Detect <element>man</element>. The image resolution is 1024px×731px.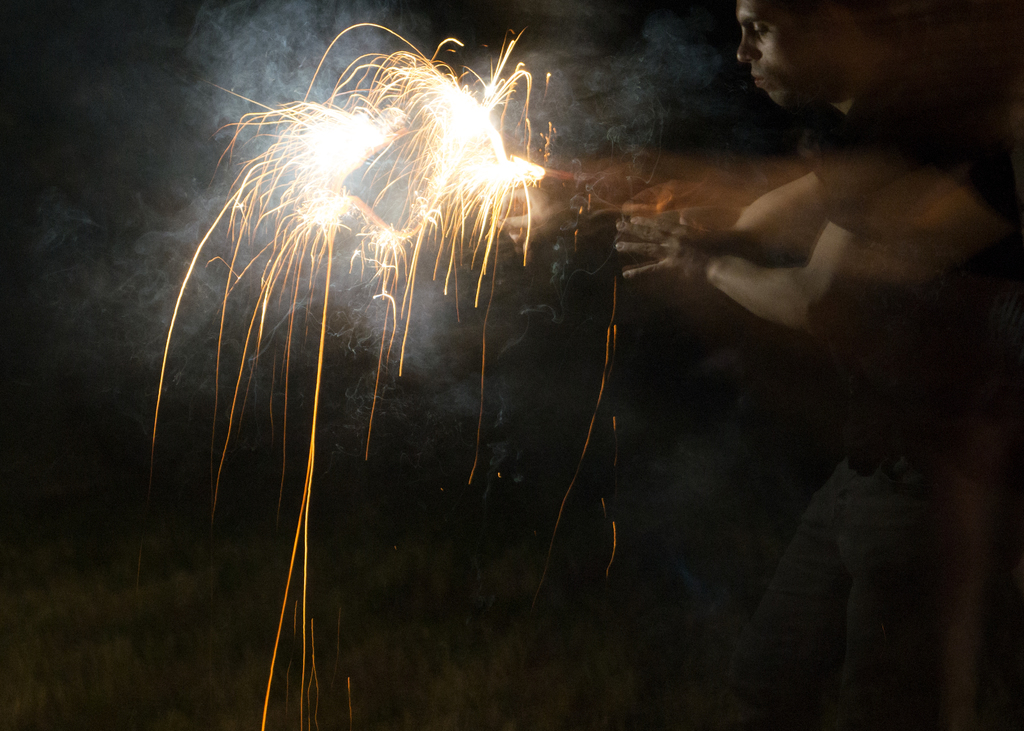
[left=503, top=0, right=1023, bottom=730].
